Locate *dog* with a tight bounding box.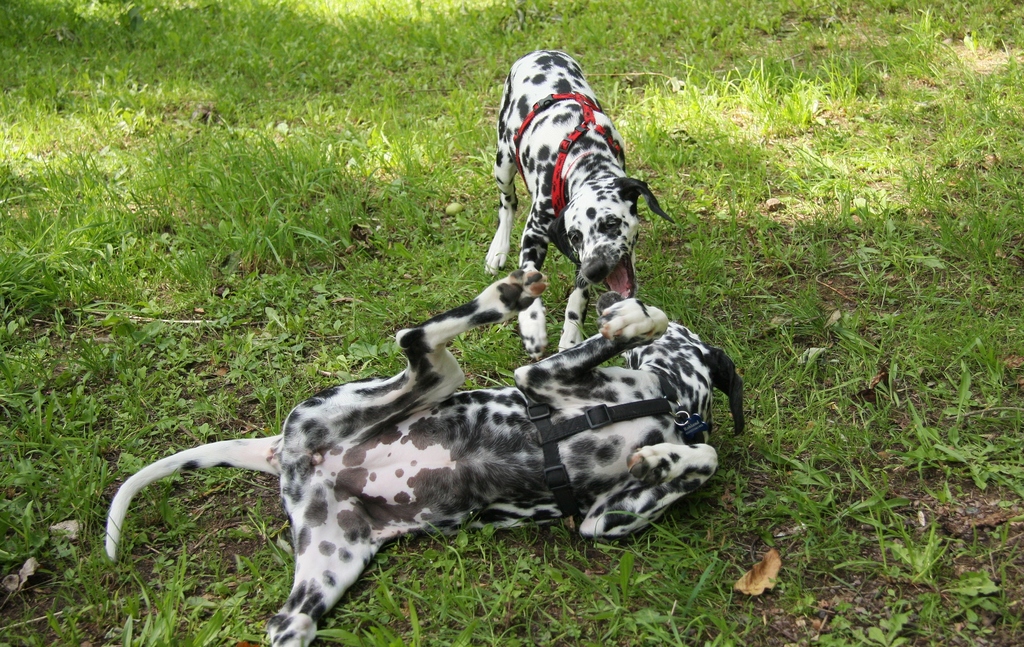
(x1=103, y1=257, x2=745, y2=646).
